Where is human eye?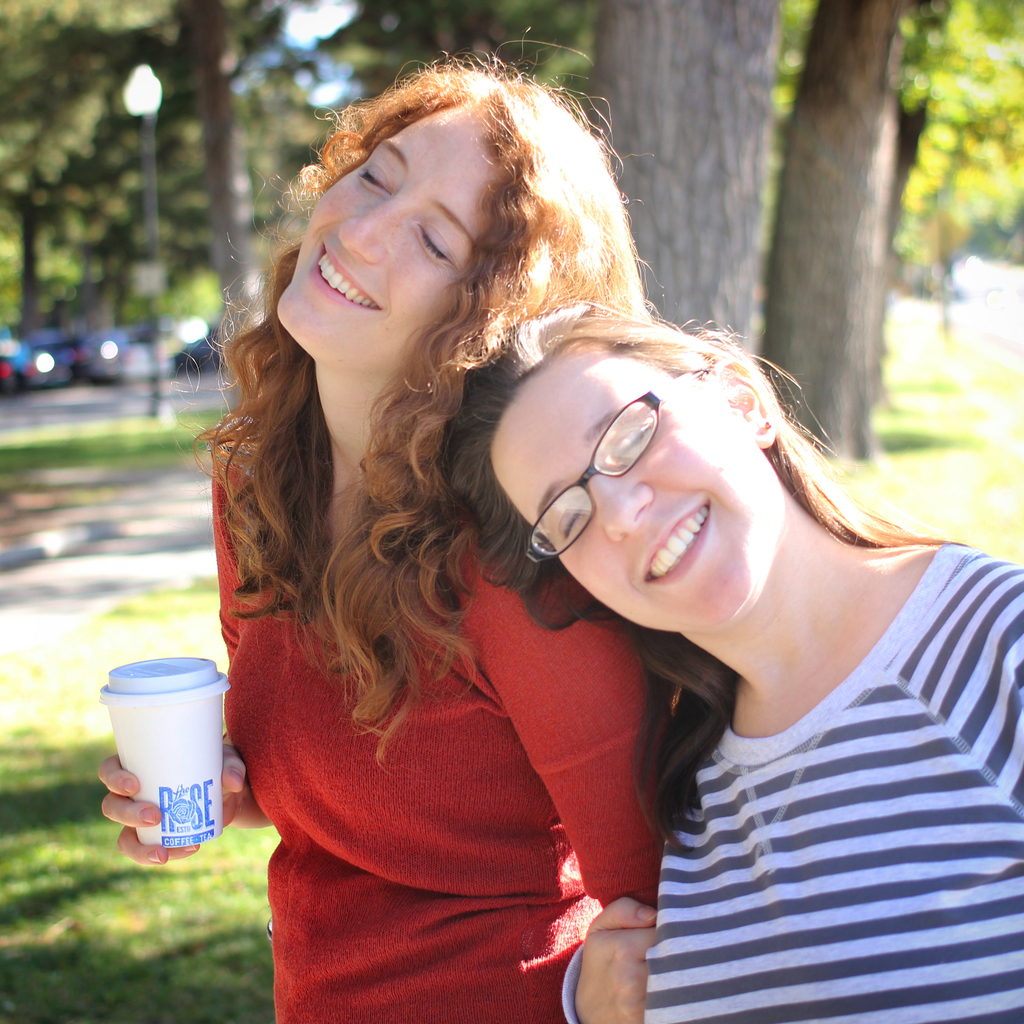
locate(351, 164, 391, 195).
